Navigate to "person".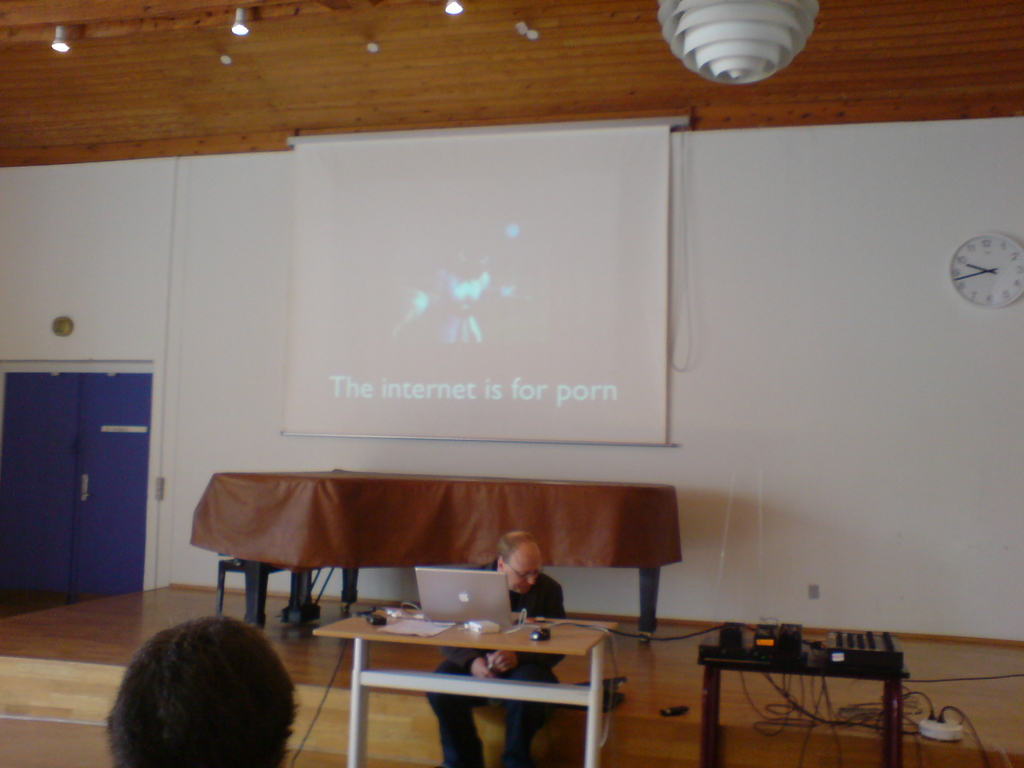
Navigation target: 420:527:575:767.
